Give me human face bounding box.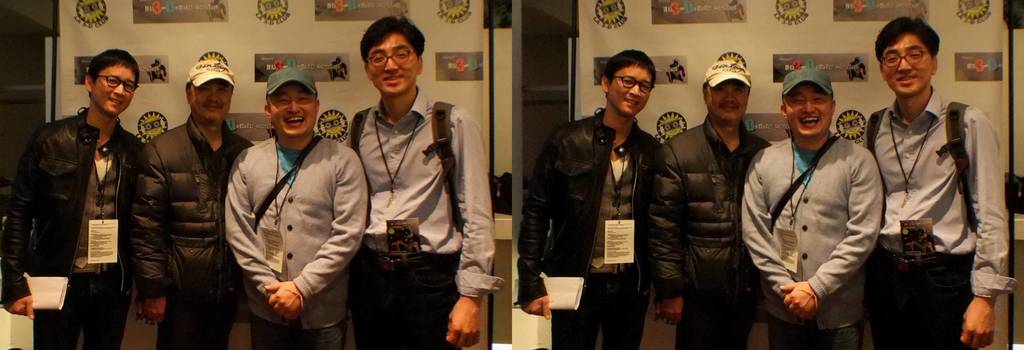
[x1=785, y1=86, x2=831, y2=137].
